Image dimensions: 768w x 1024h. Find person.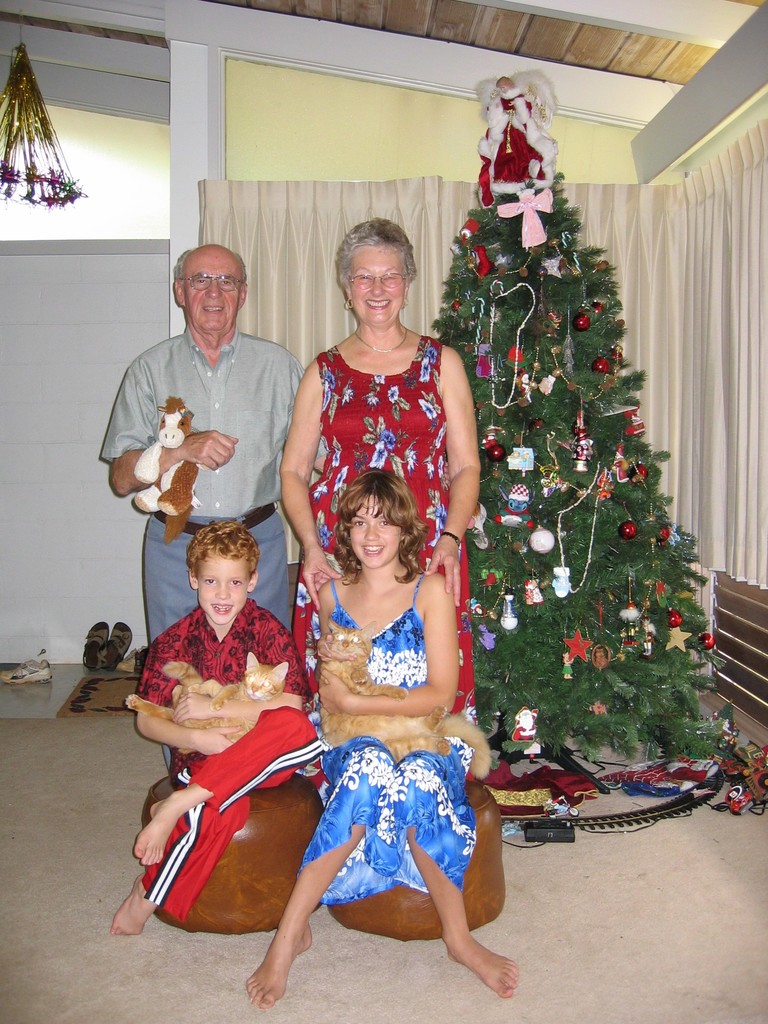
bbox=(282, 204, 489, 779).
